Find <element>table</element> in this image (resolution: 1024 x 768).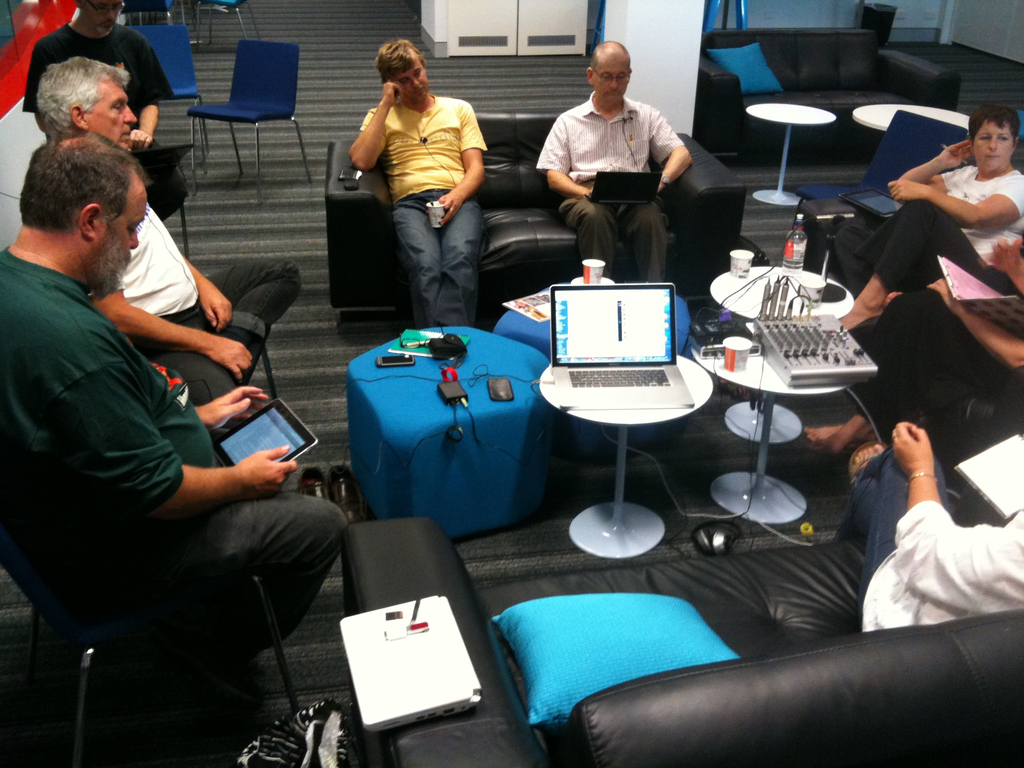
crop(691, 345, 846, 527).
